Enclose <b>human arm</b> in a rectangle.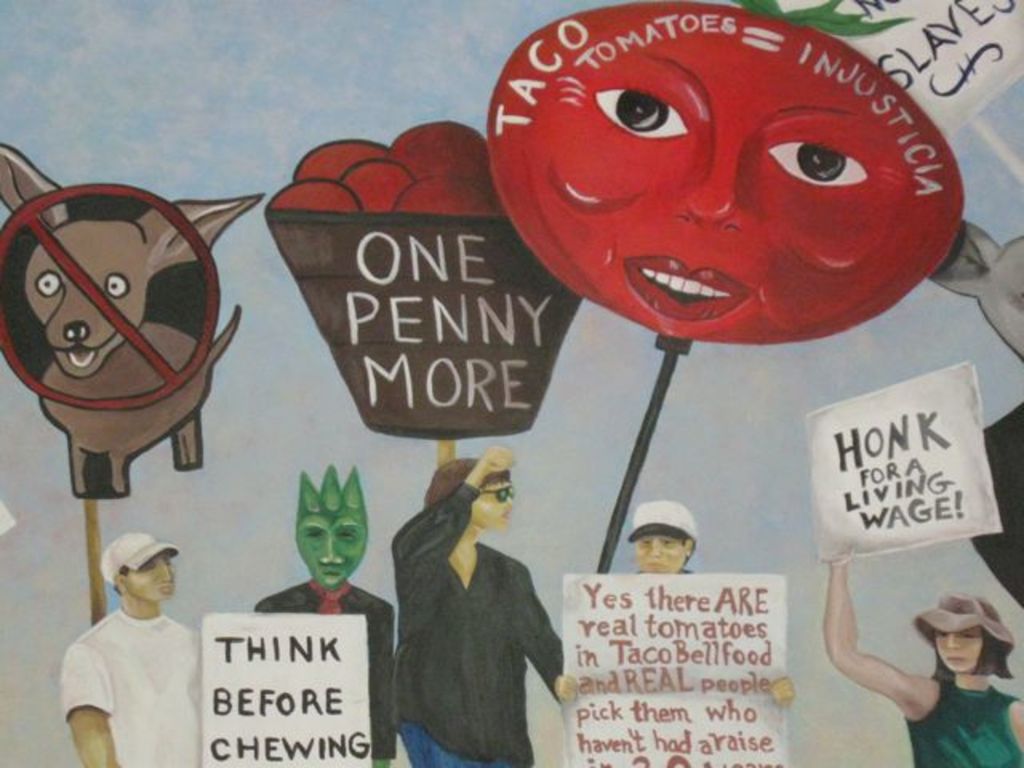
bbox=[821, 571, 958, 747].
